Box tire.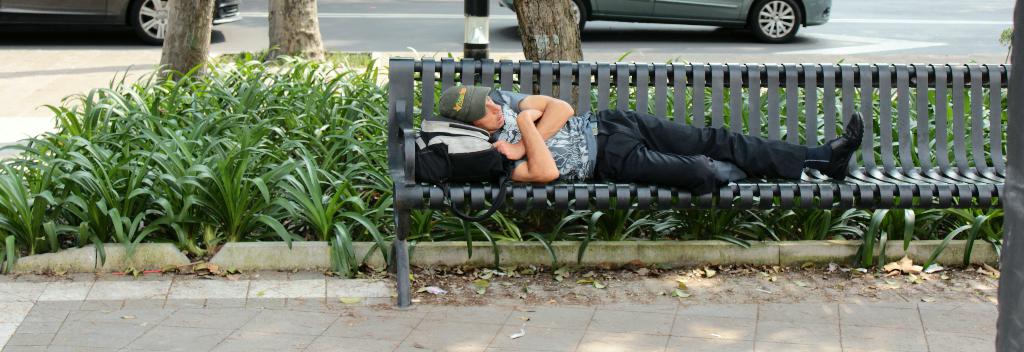
[131,0,169,44].
